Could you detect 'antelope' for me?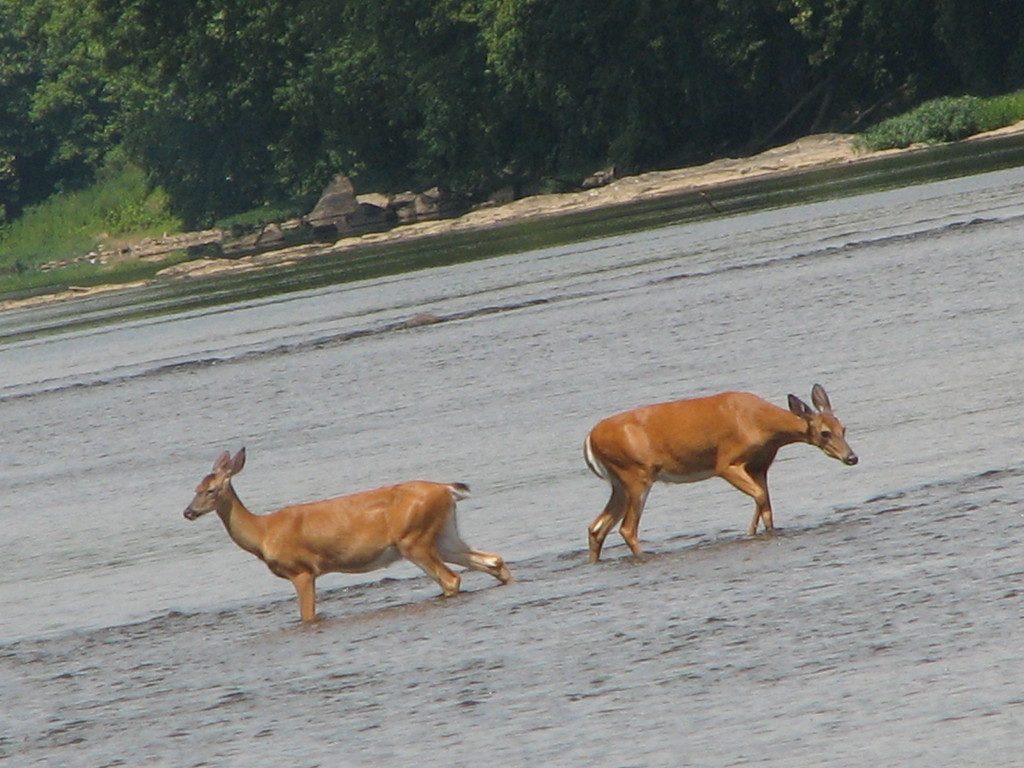
Detection result: (left=181, top=449, right=513, bottom=628).
